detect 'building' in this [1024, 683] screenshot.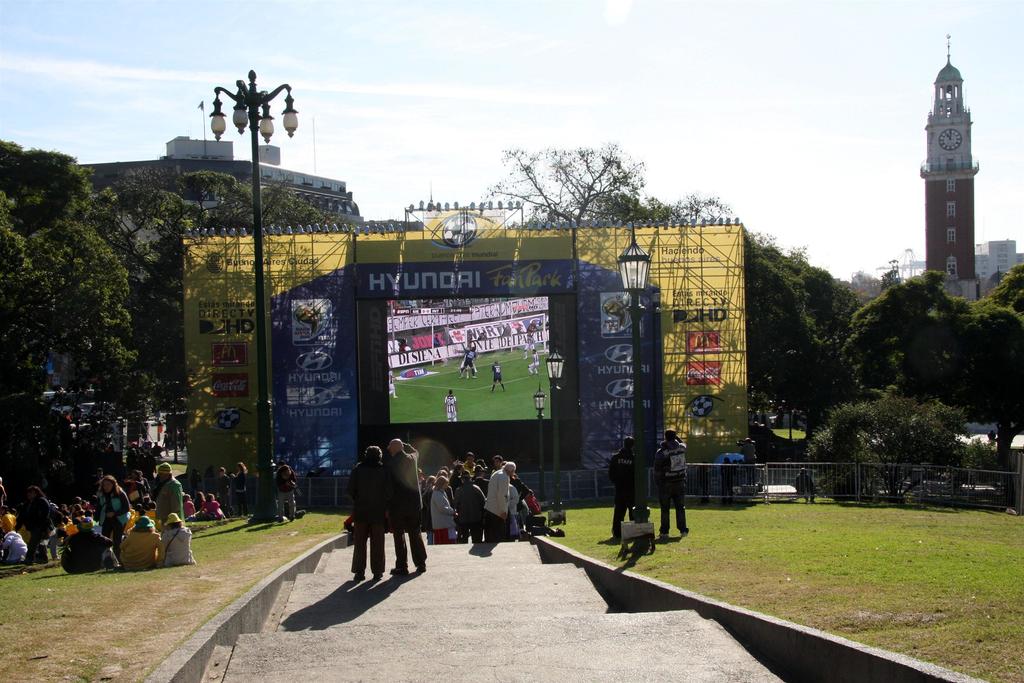
Detection: box=[76, 133, 424, 463].
